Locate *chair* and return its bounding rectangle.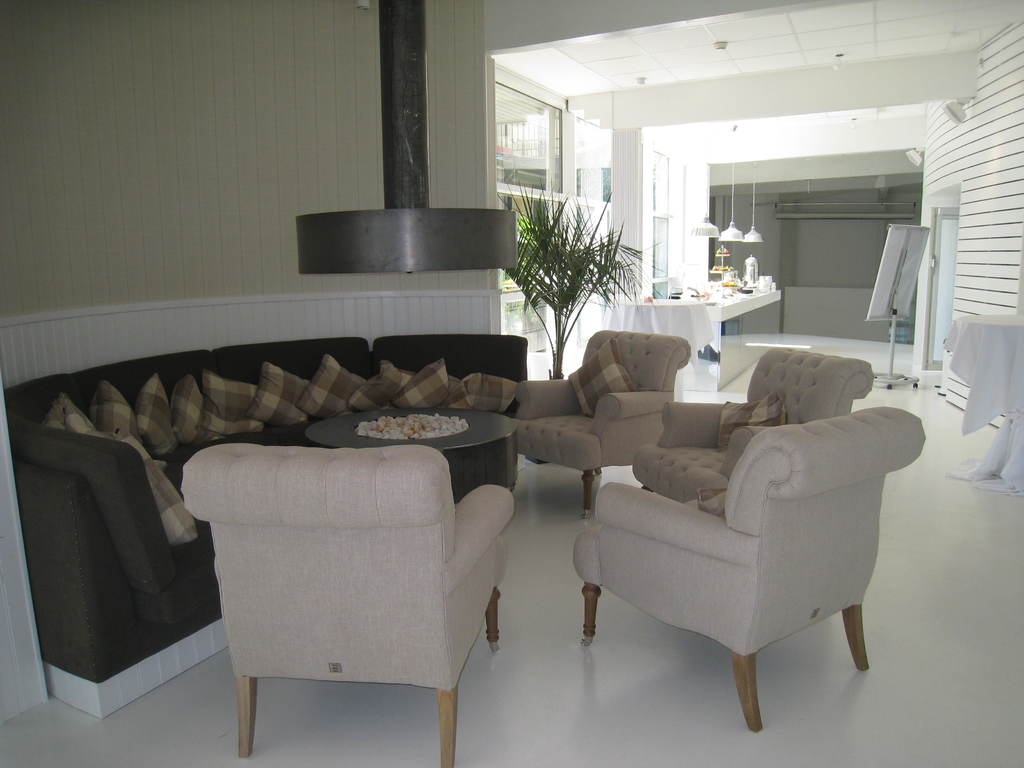
pyautogui.locateOnScreen(515, 325, 689, 516).
